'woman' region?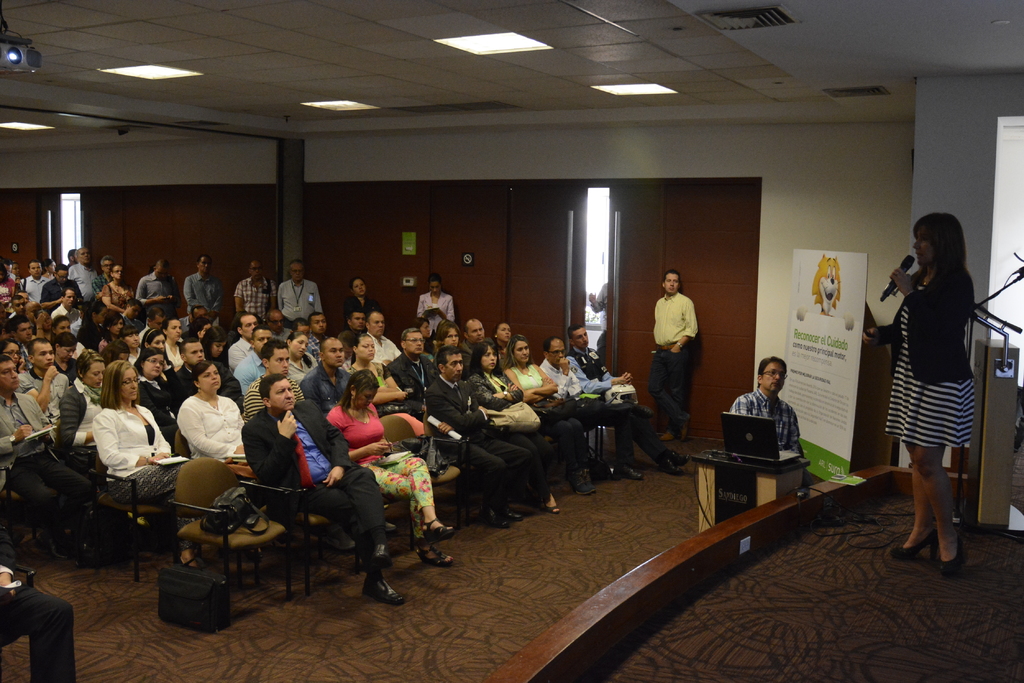
bbox=[877, 199, 996, 575]
